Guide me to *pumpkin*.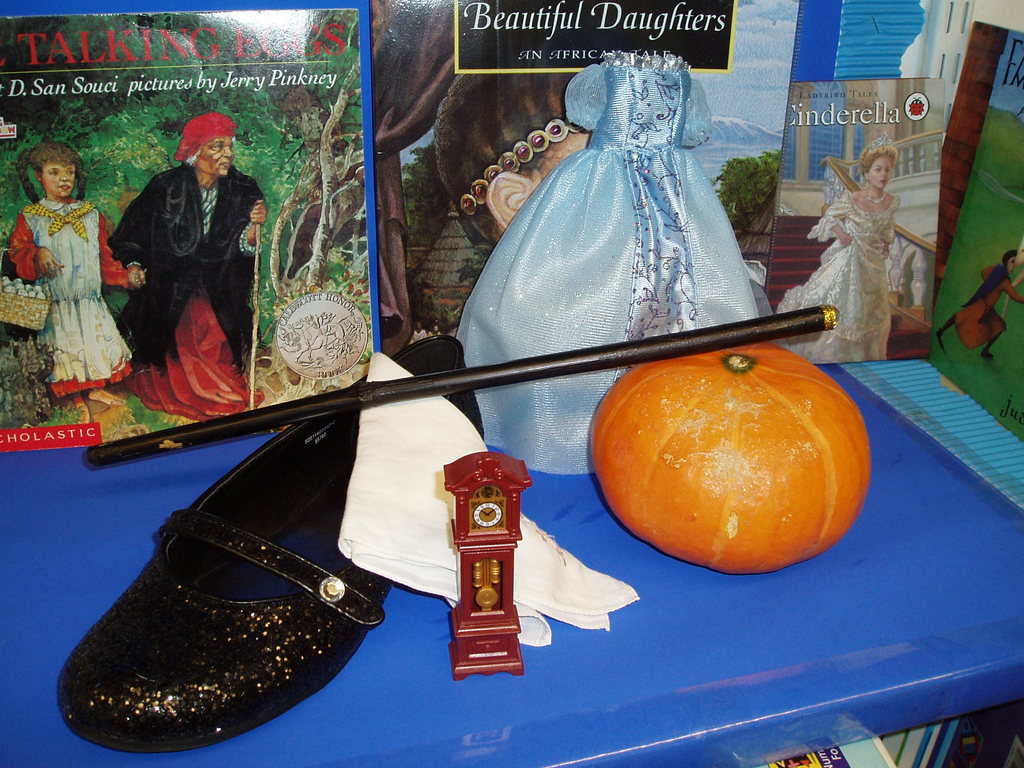
Guidance: locate(588, 342, 870, 578).
